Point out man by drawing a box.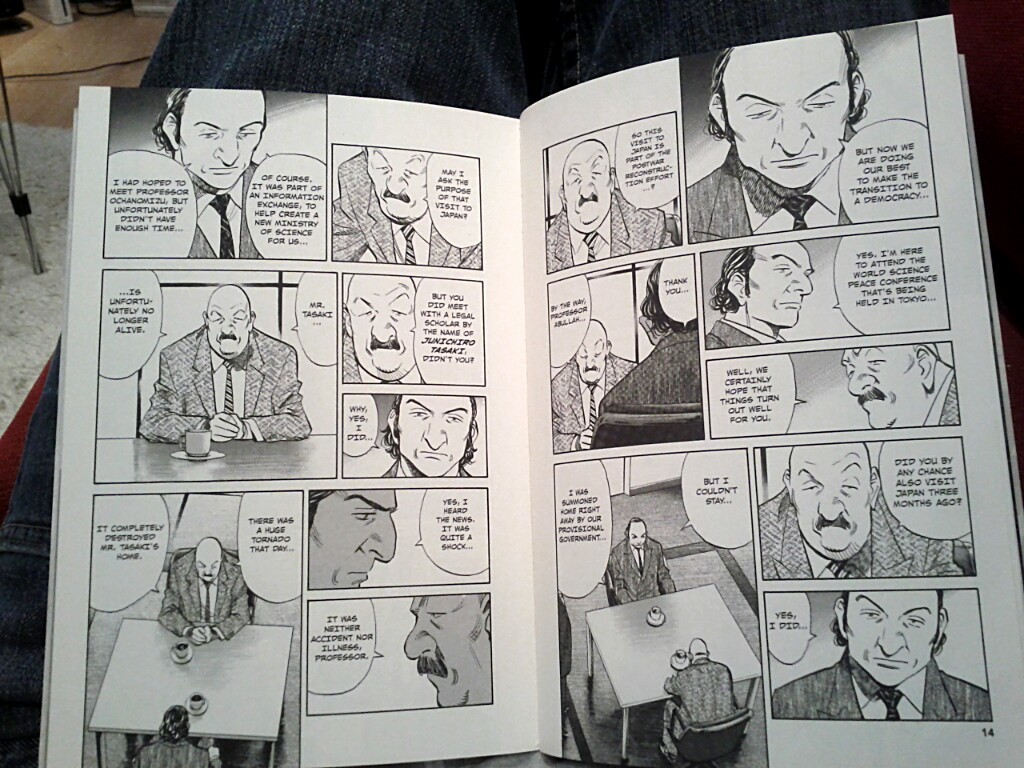
box(401, 579, 500, 703).
